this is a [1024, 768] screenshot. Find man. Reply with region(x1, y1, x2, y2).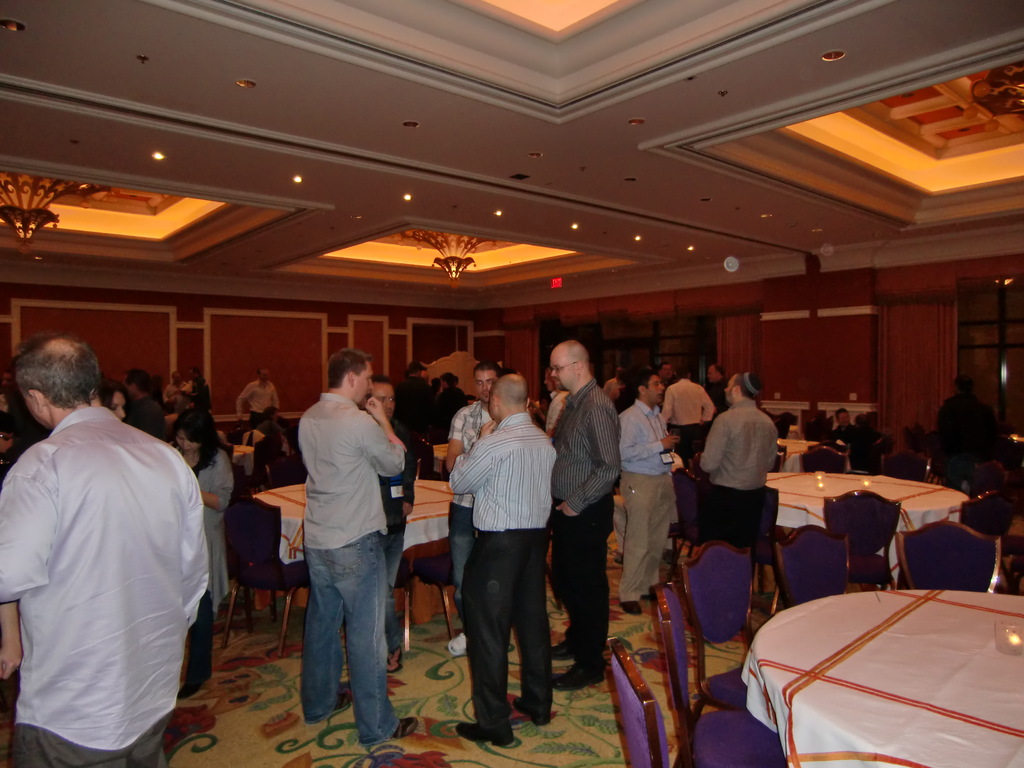
region(662, 365, 716, 465).
